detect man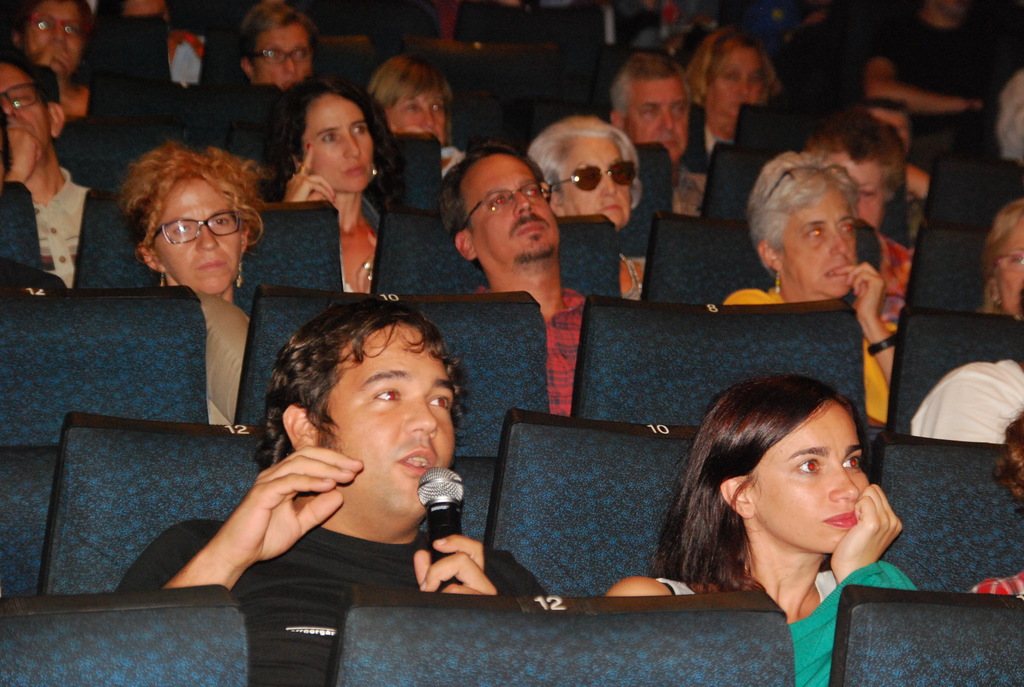
(435,144,591,423)
